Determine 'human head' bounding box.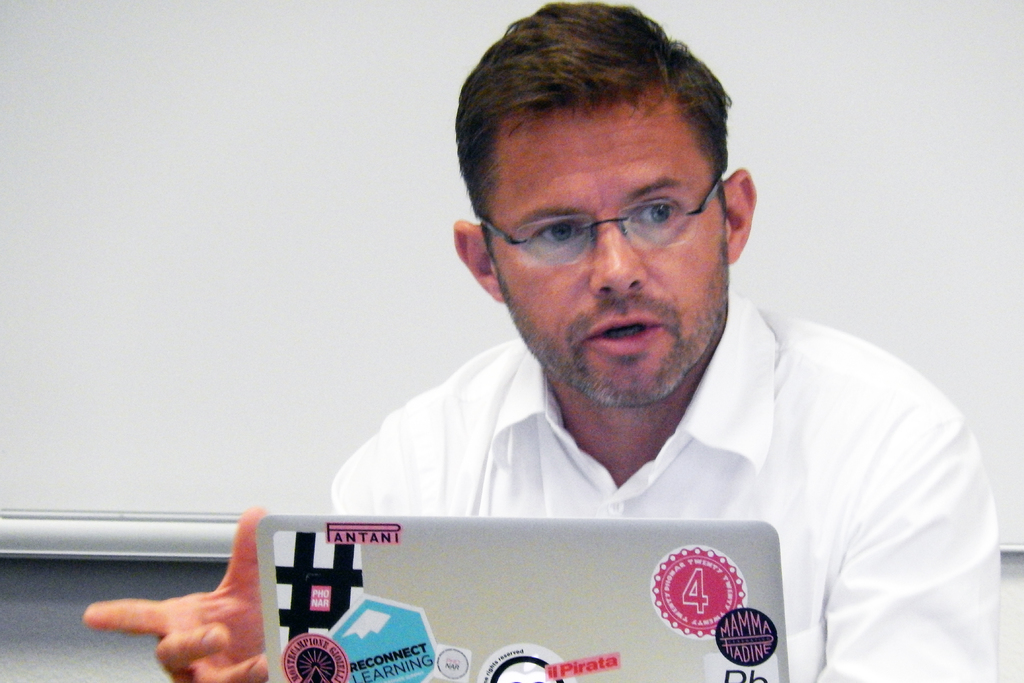
Determined: detection(466, 27, 752, 354).
